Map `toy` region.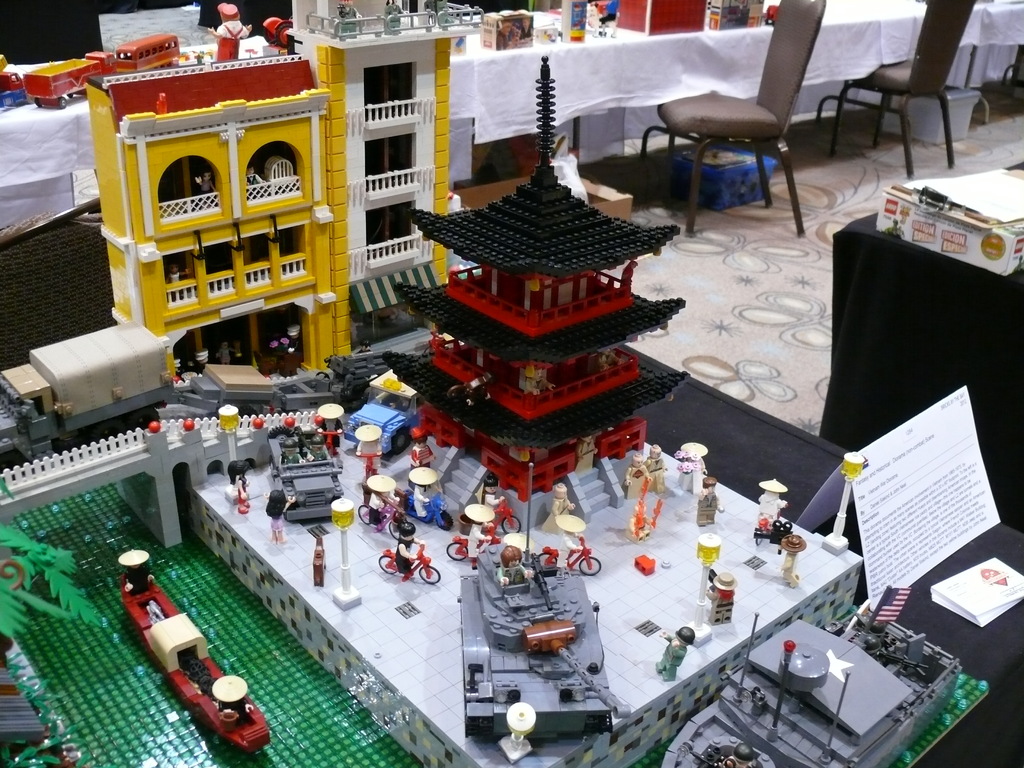
Mapped to (406, 468, 454, 530).
